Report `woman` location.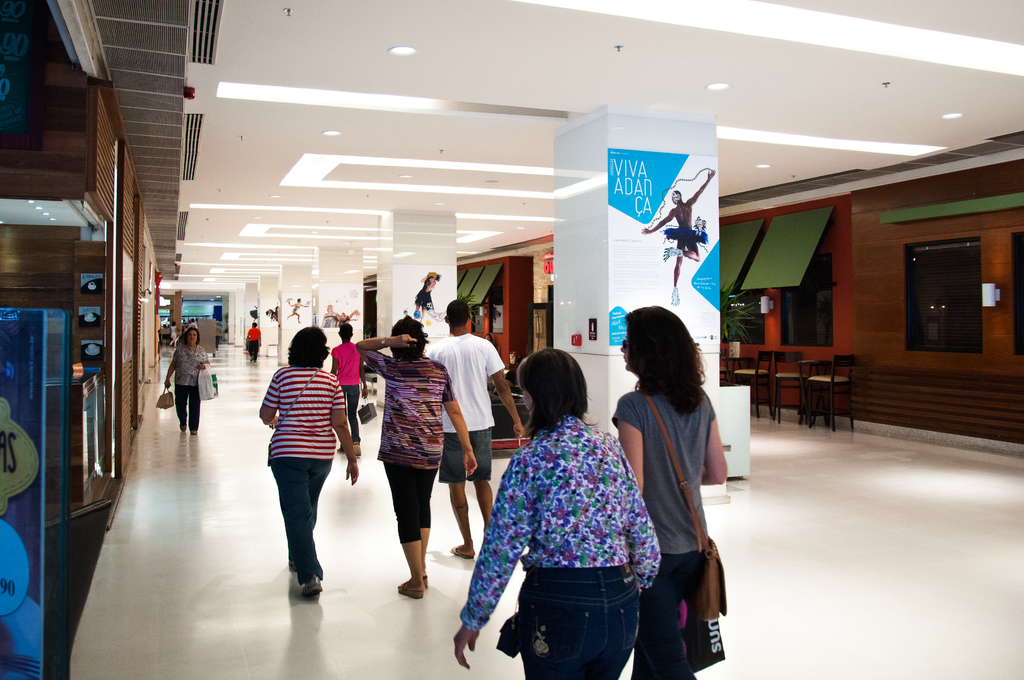
Report: pyautogui.locateOnScreen(166, 328, 211, 435).
